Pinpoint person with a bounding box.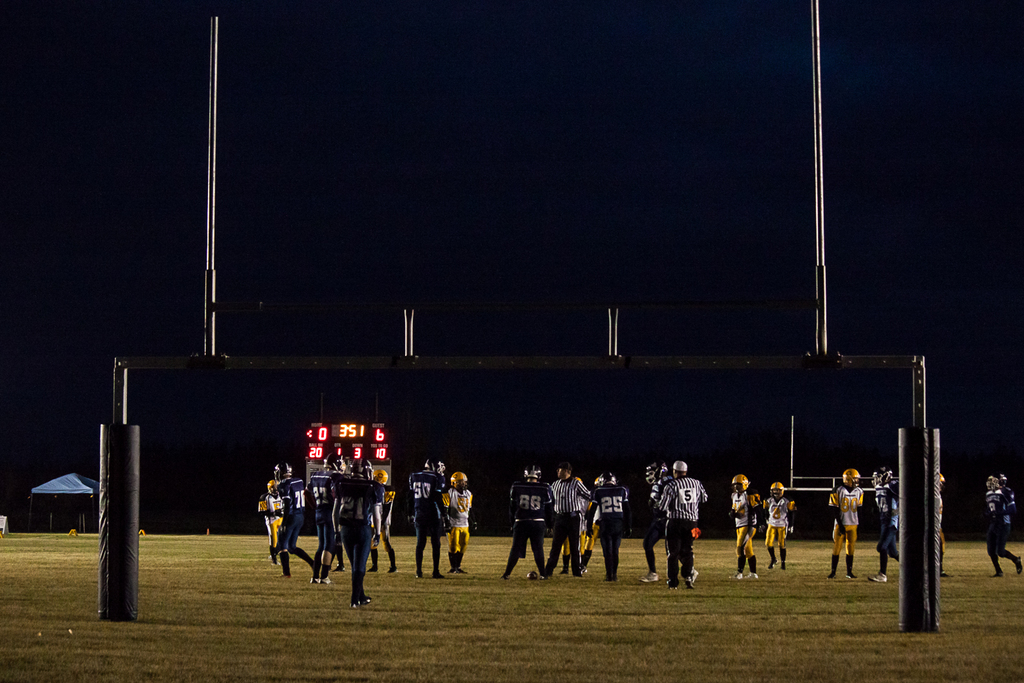
{"left": 412, "top": 451, "right": 449, "bottom": 579}.
